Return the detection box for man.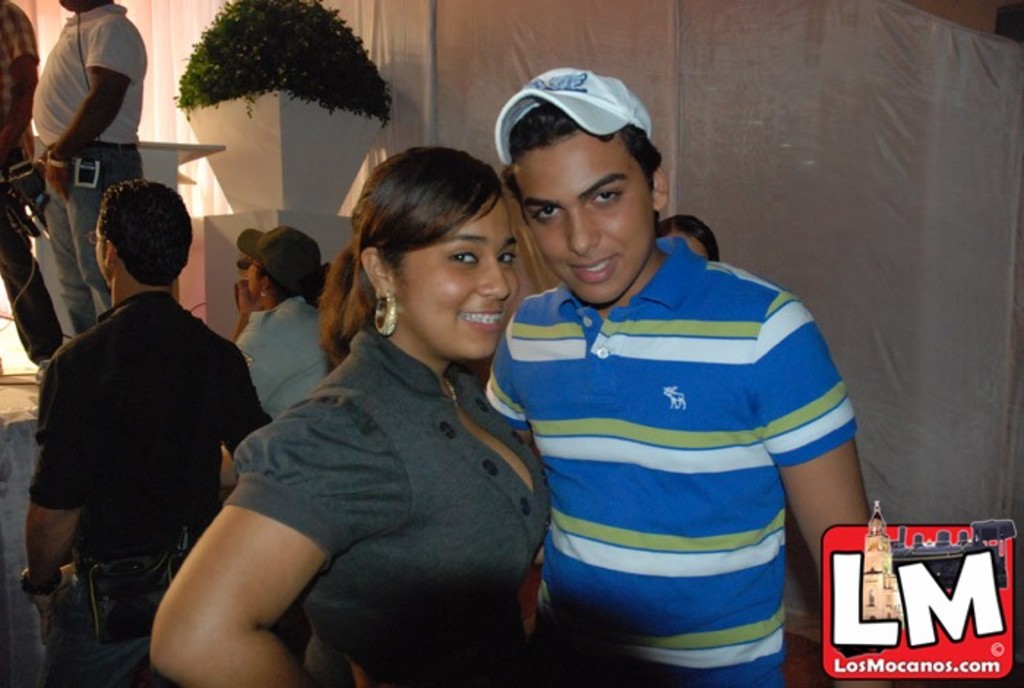
bbox=[486, 67, 875, 687].
